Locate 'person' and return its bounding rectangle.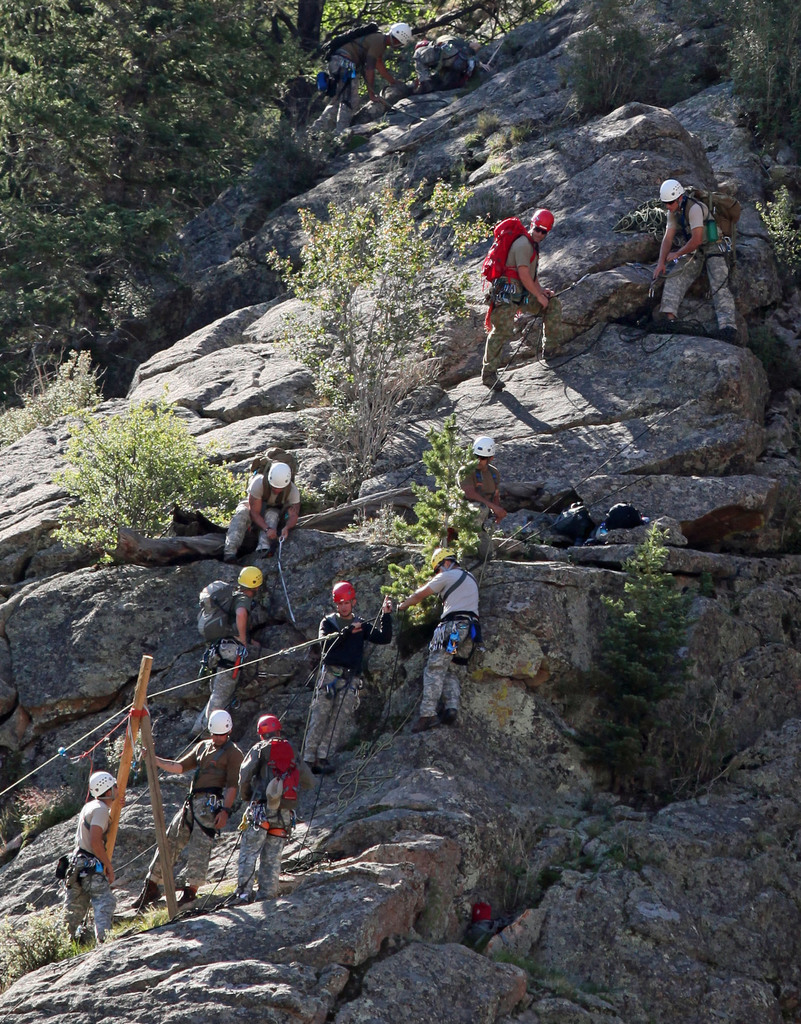
select_region(58, 767, 113, 944).
